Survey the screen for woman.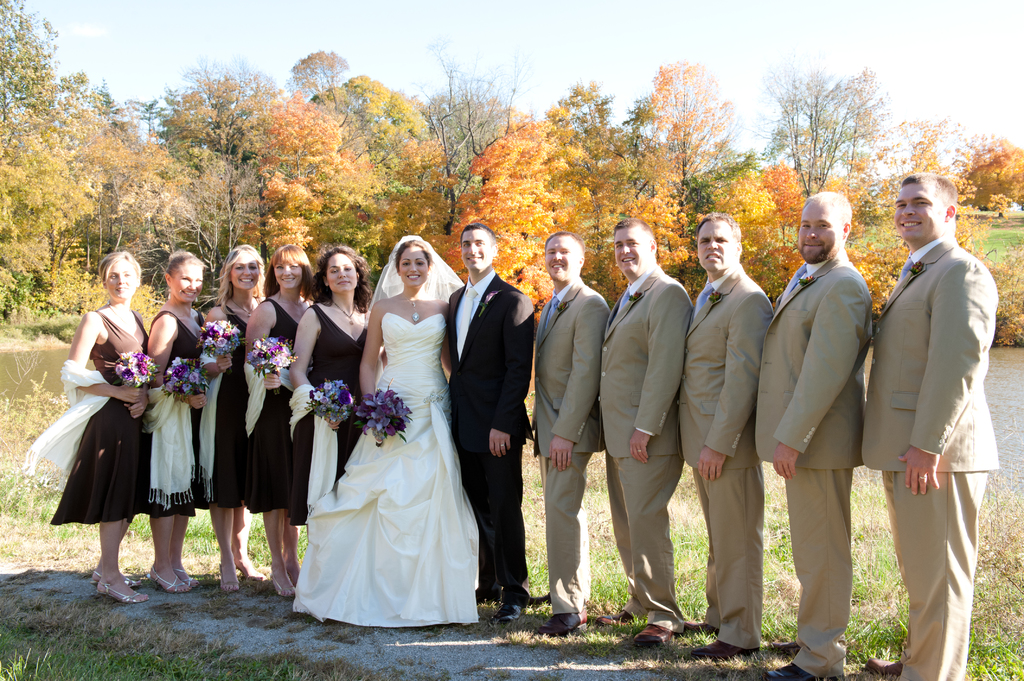
Survey found: bbox=[146, 250, 206, 591].
